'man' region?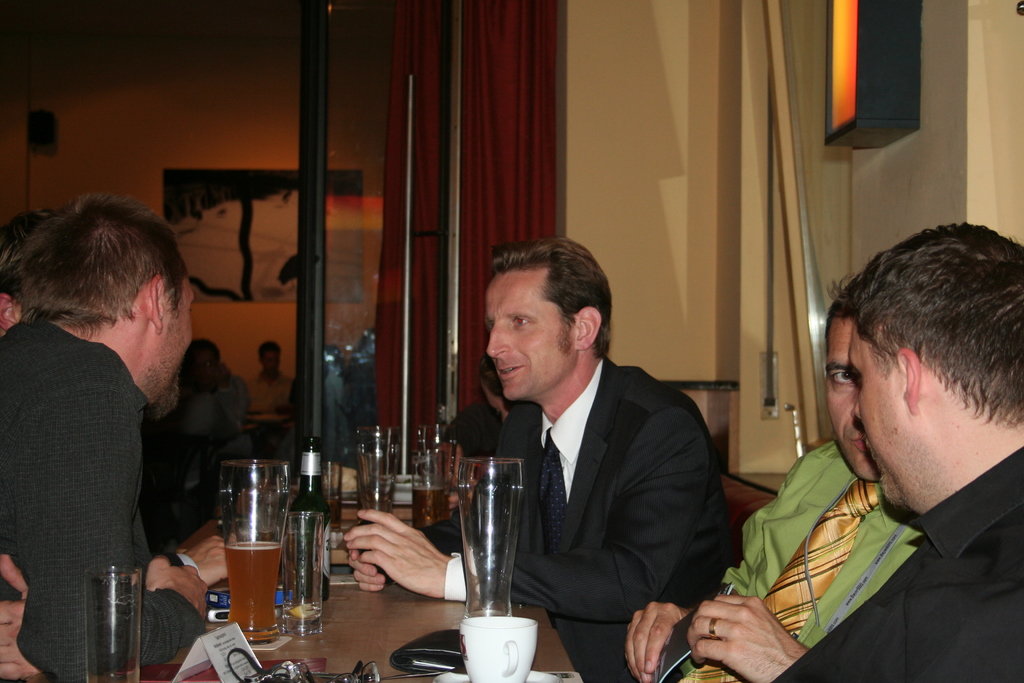
locate(0, 193, 206, 682)
